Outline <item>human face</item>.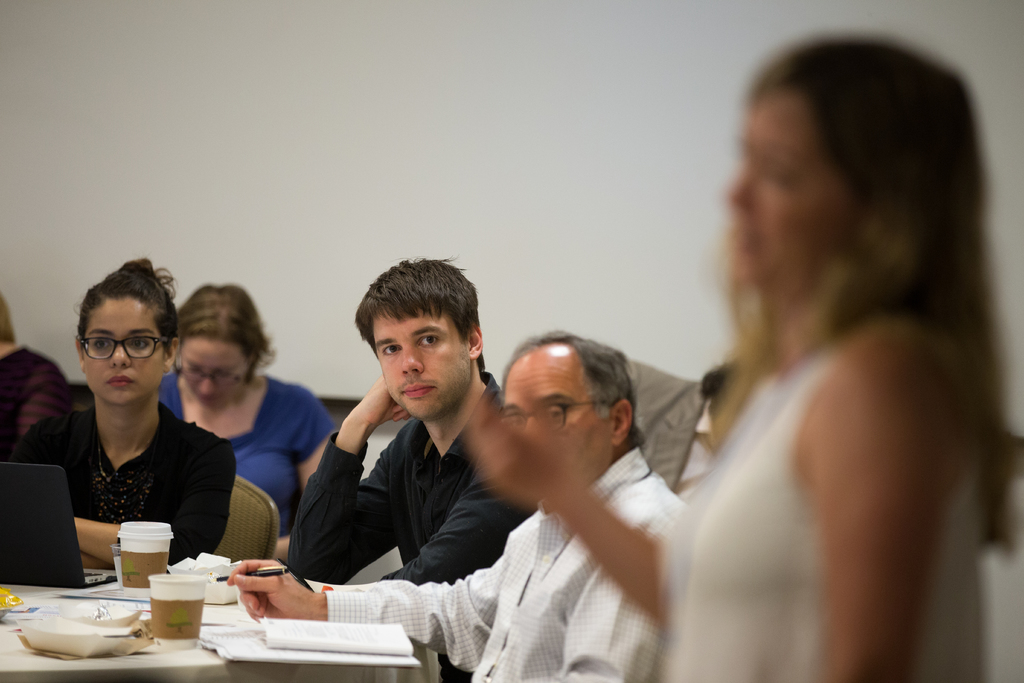
Outline: (x1=502, y1=347, x2=612, y2=475).
